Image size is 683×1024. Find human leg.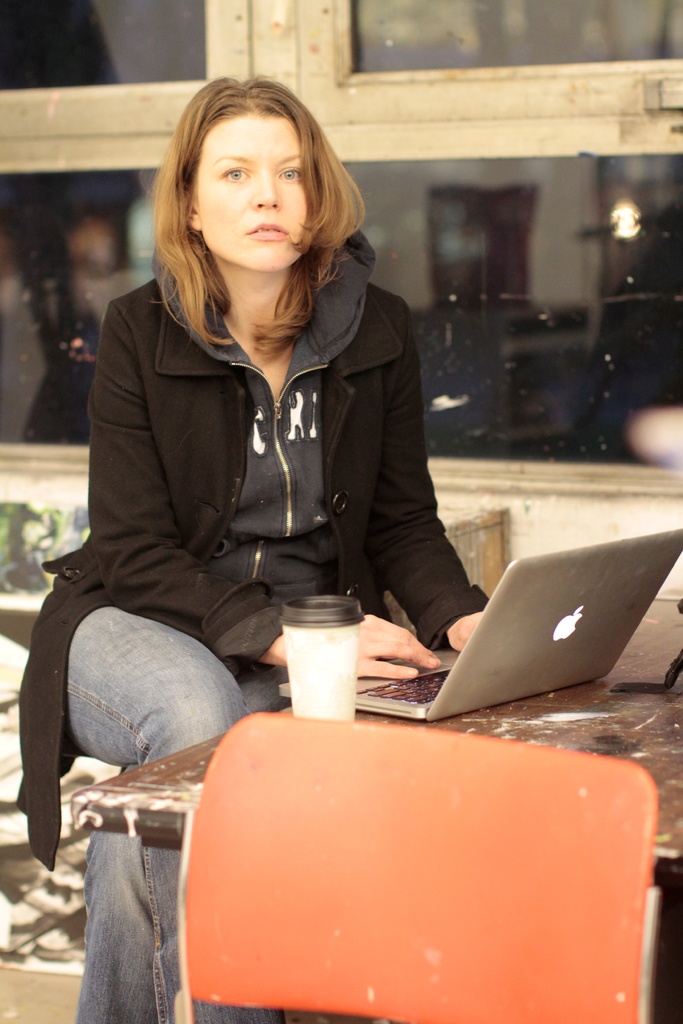
bbox=[64, 606, 281, 1022].
